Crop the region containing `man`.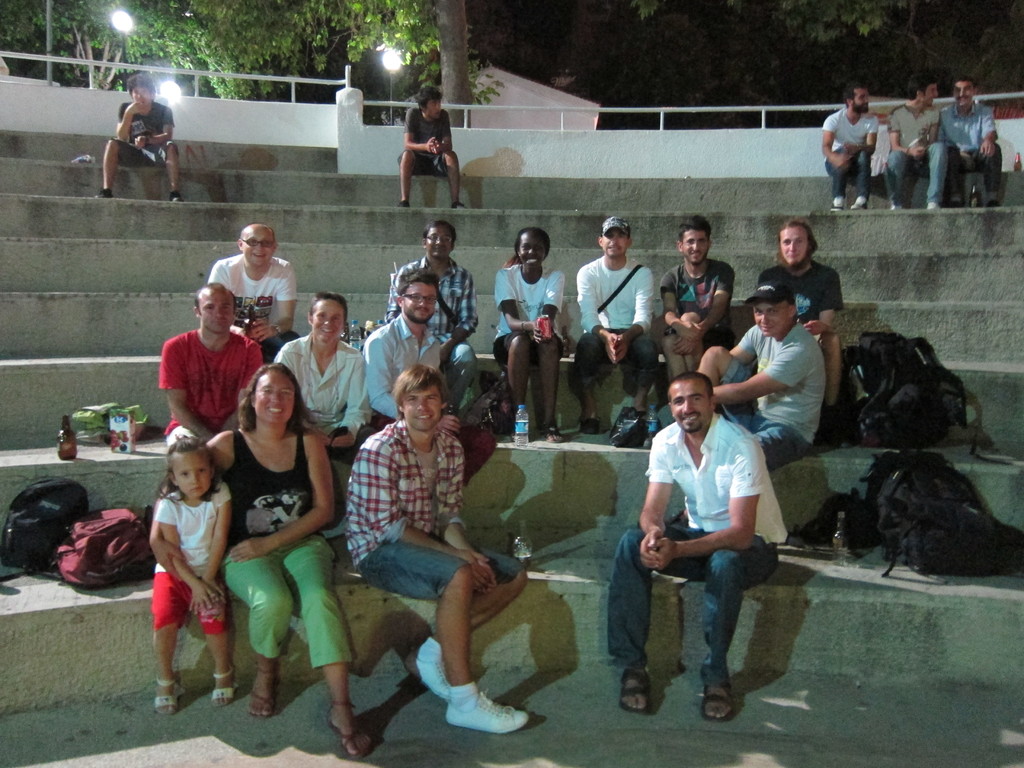
Crop region: bbox(399, 84, 465, 212).
